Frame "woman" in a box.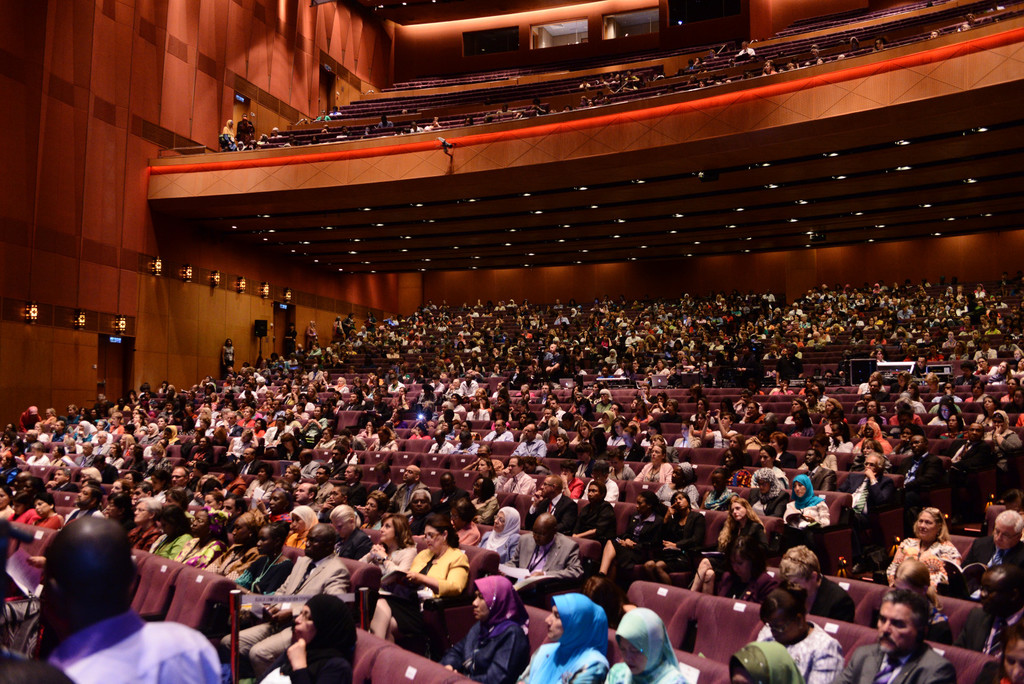
241:462:275:502.
